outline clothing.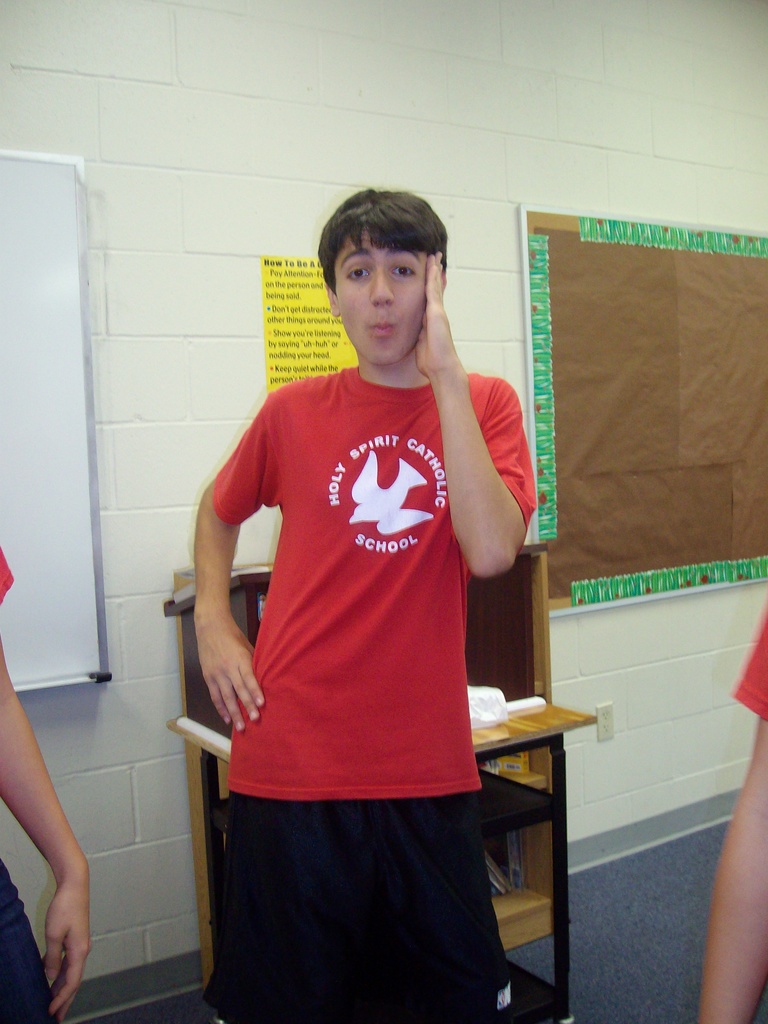
Outline: bbox=(0, 865, 70, 1023).
